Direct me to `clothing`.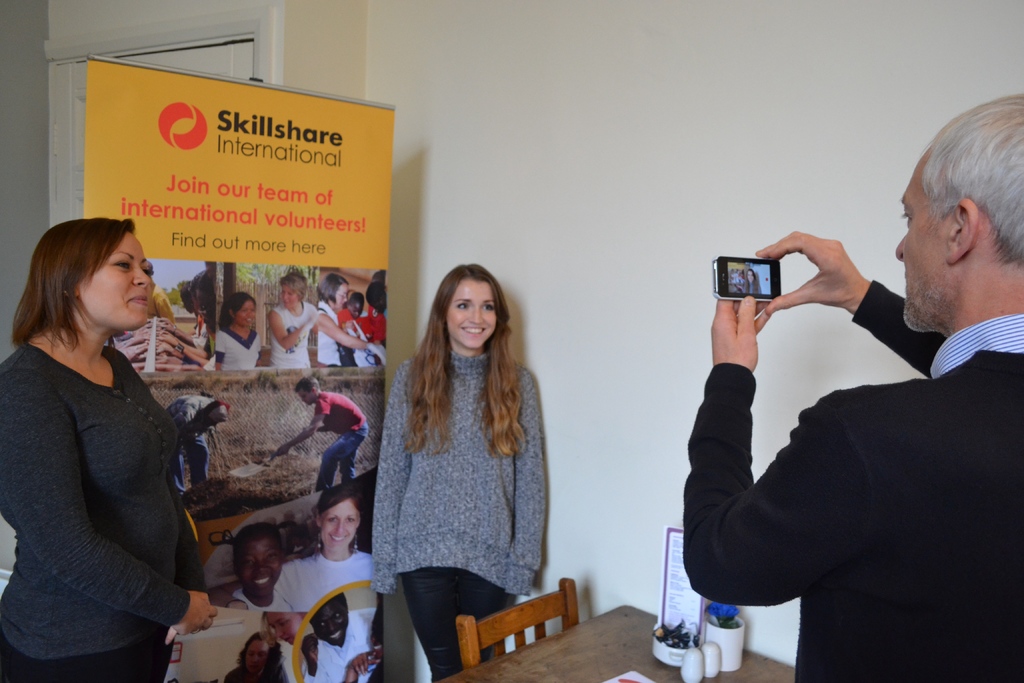
Direction: [341,312,377,338].
